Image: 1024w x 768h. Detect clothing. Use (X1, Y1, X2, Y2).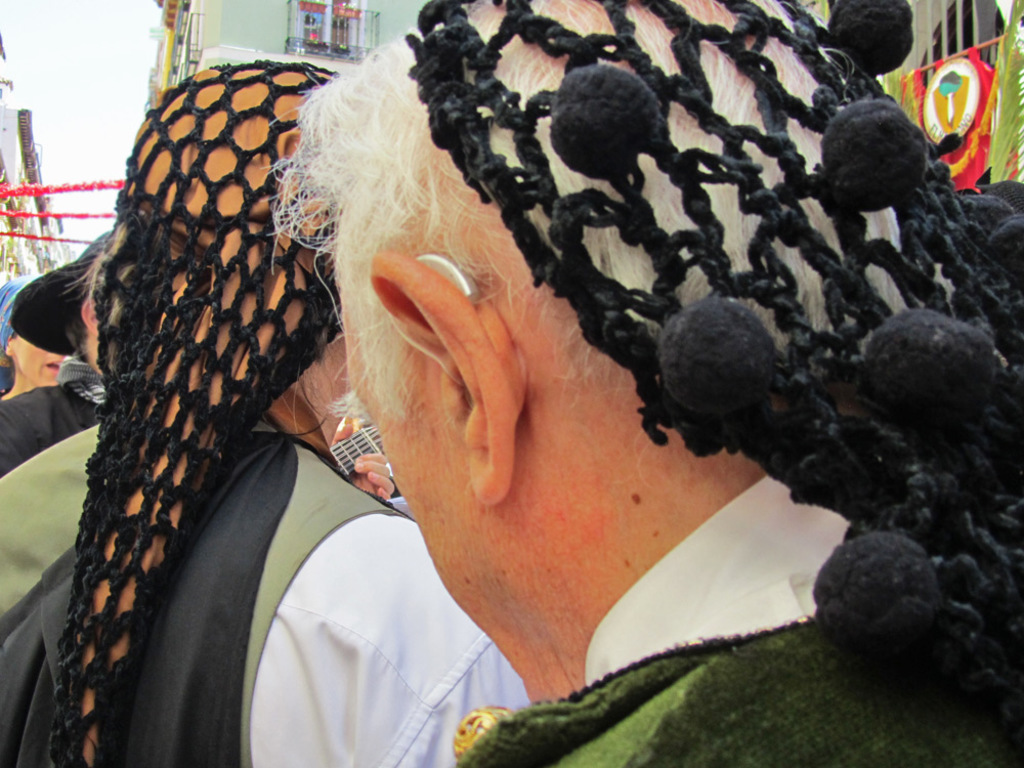
(0, 408, 541, 767).
